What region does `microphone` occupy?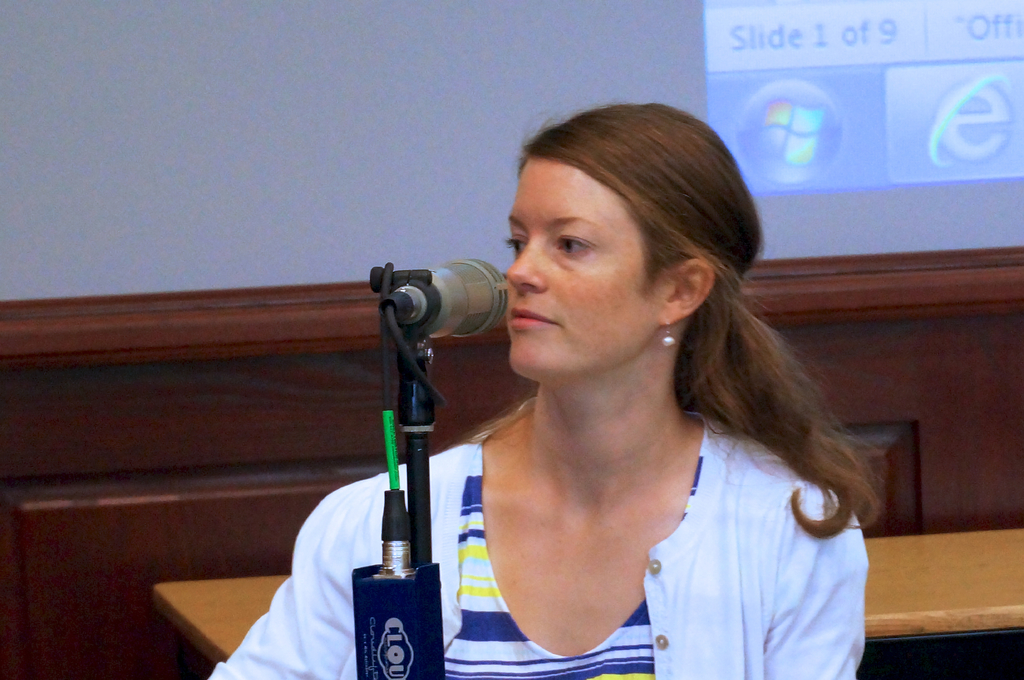
(380, 258, 511, 338).
